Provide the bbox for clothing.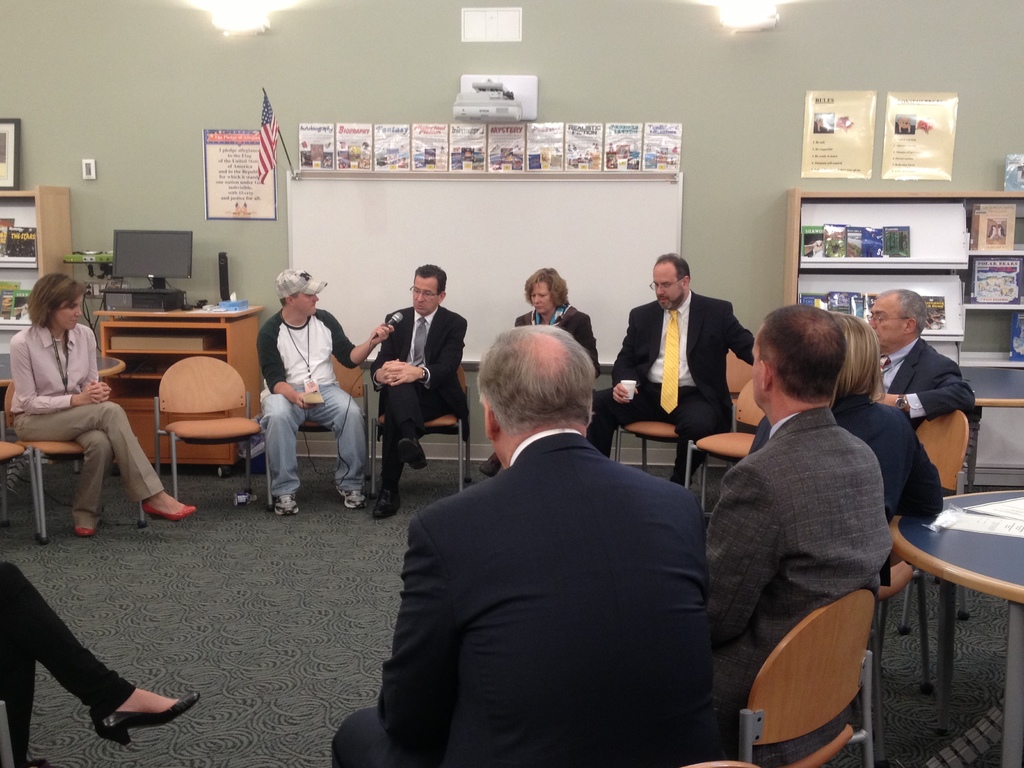
592:292:752:465.
